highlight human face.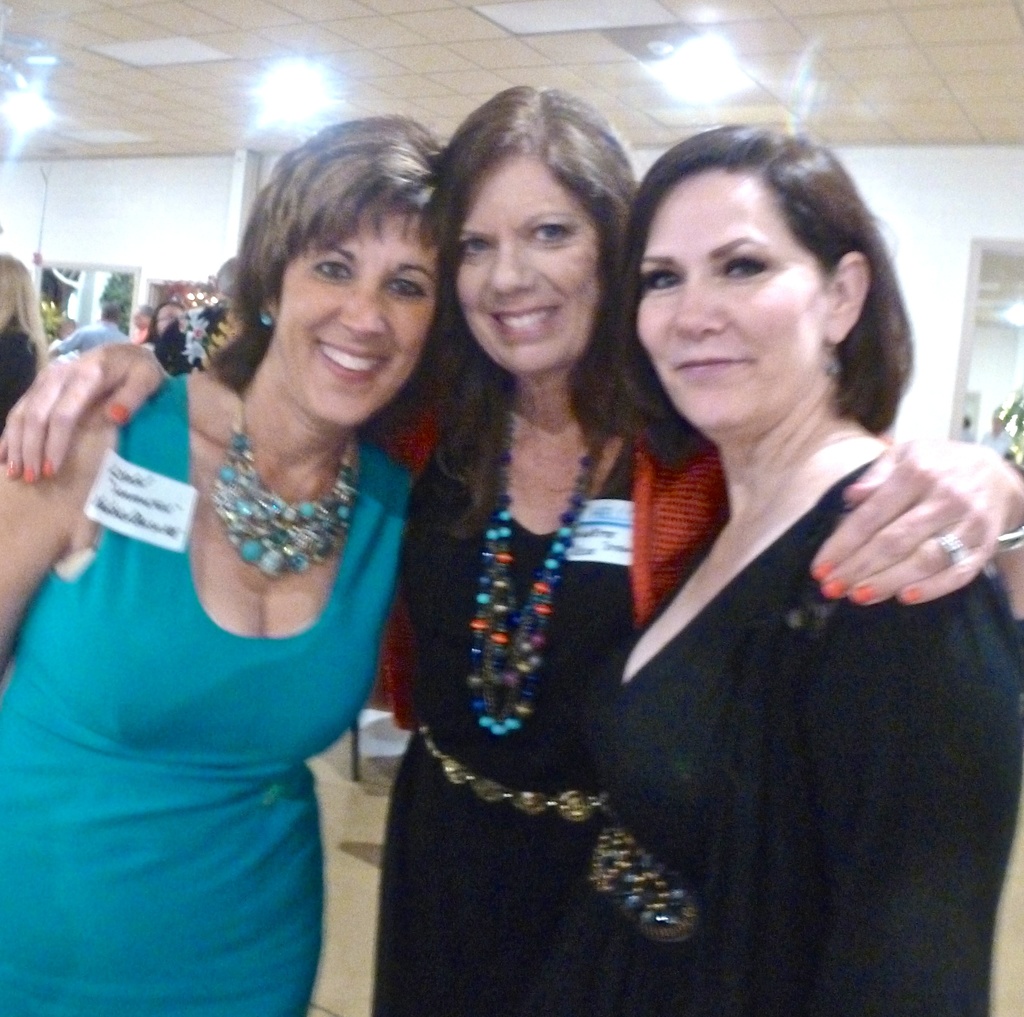
Highlighted region: (451, 154, 609, 375).
